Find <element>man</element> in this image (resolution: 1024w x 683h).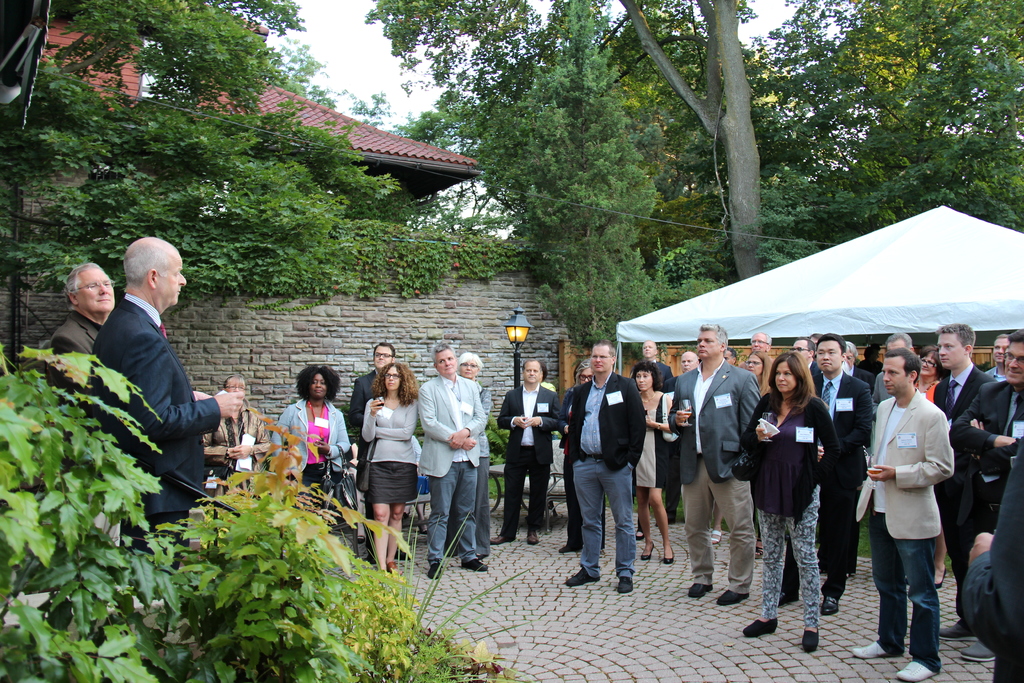
<region>657, 345, 700, 528</region>.
